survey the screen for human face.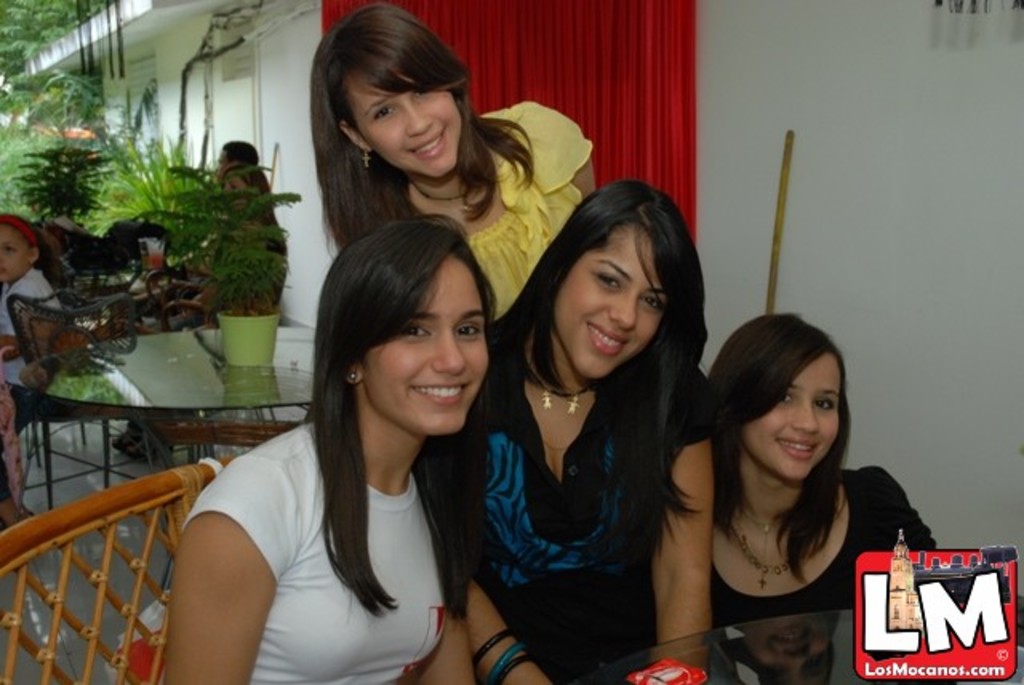
Survey found: 354,248,486,453.
